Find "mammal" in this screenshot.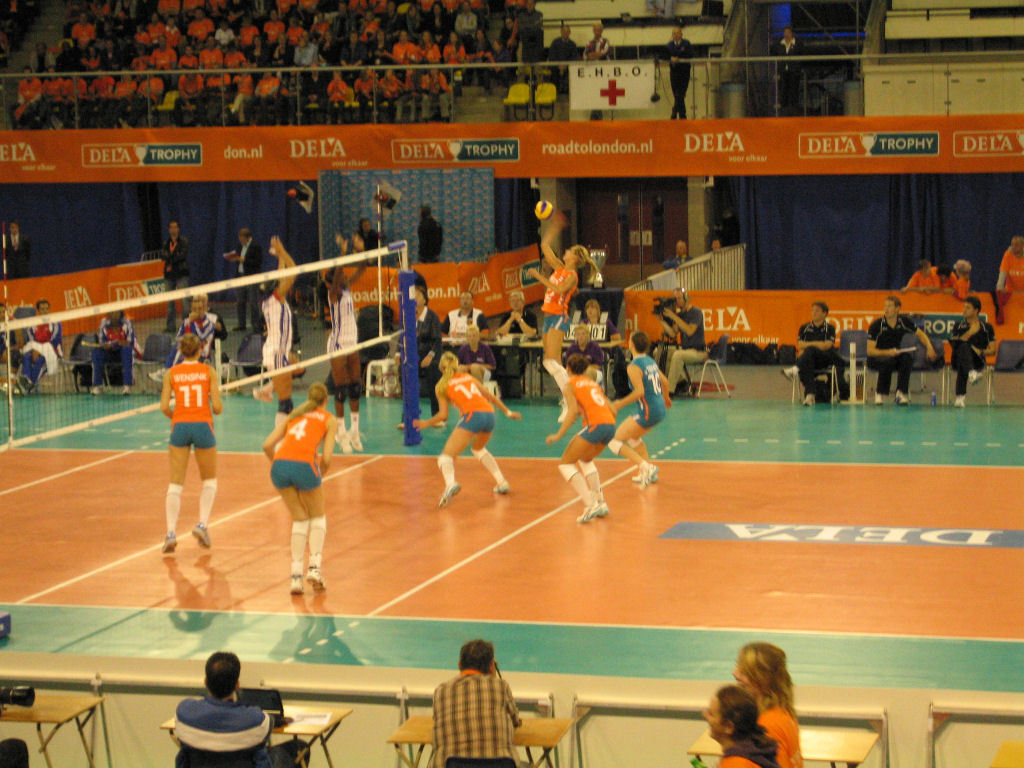
The bounding box for "mammal" is box(499, 291, 534, 379).
